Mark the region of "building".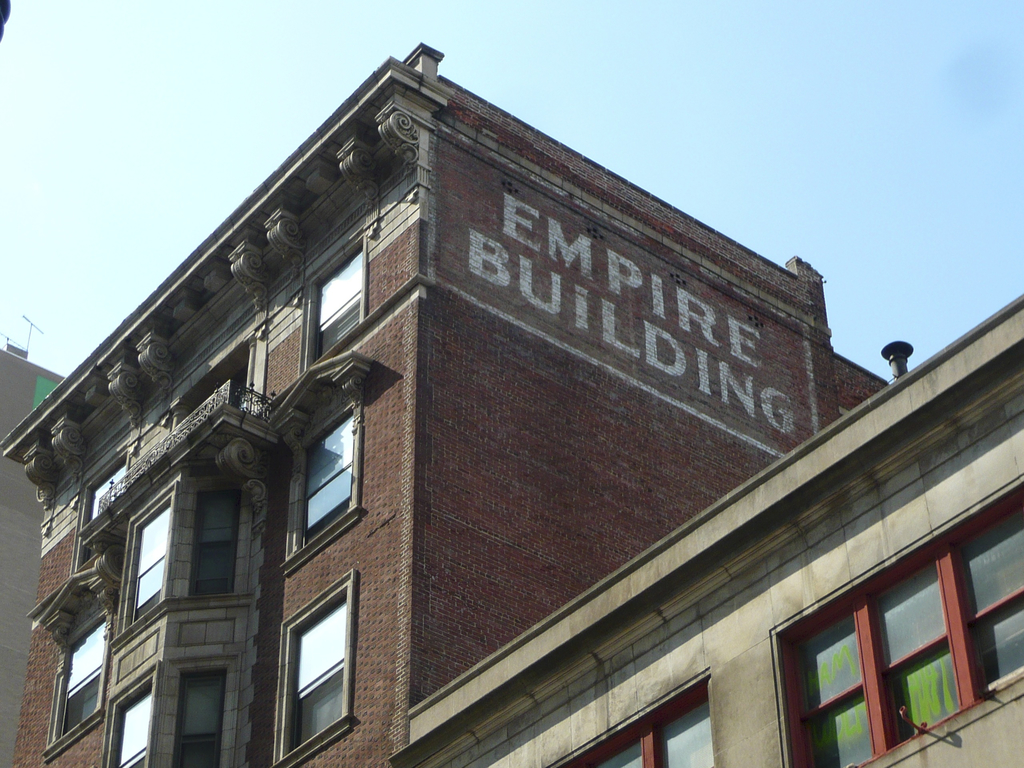
Region: left=1, top=47, right=896, bottom=767.
